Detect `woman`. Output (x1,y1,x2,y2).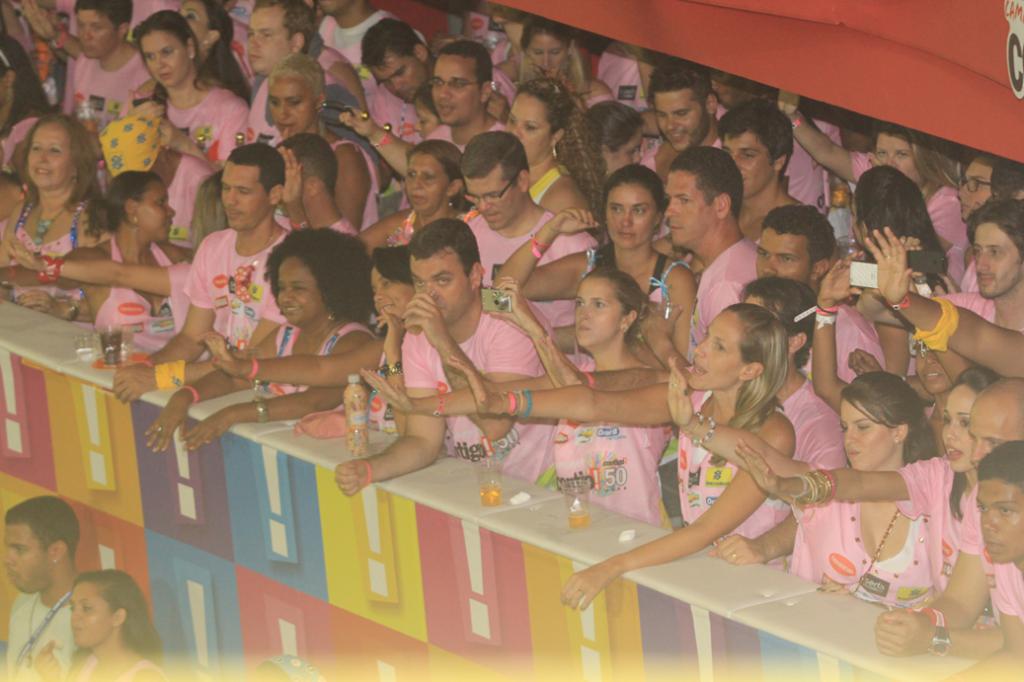
(504,84,604,245).
